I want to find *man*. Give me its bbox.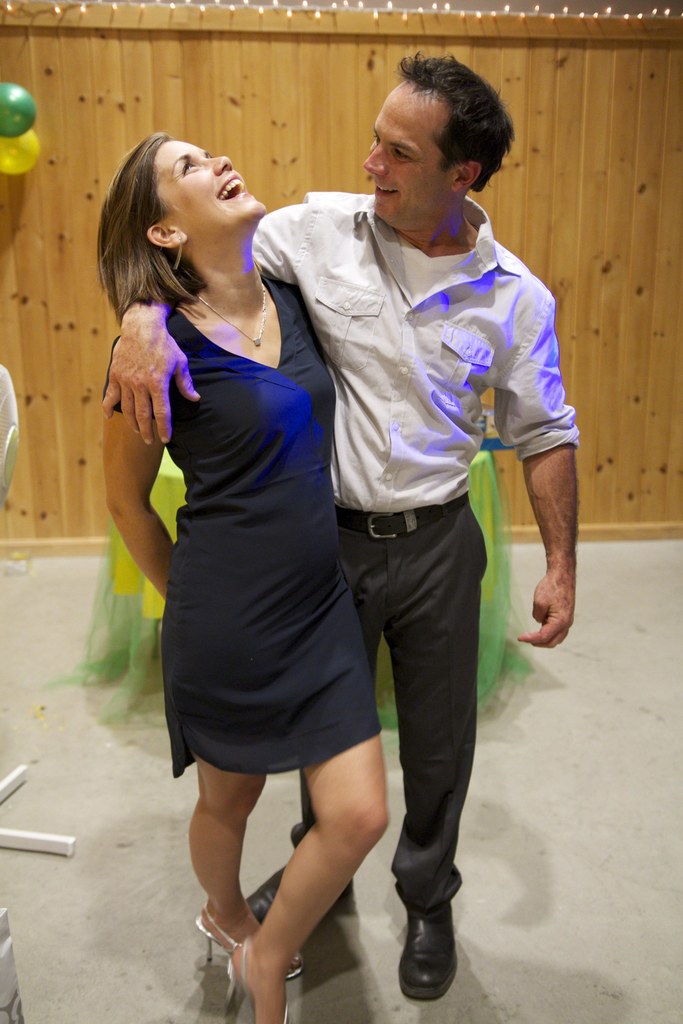
(237,61,564,979).
